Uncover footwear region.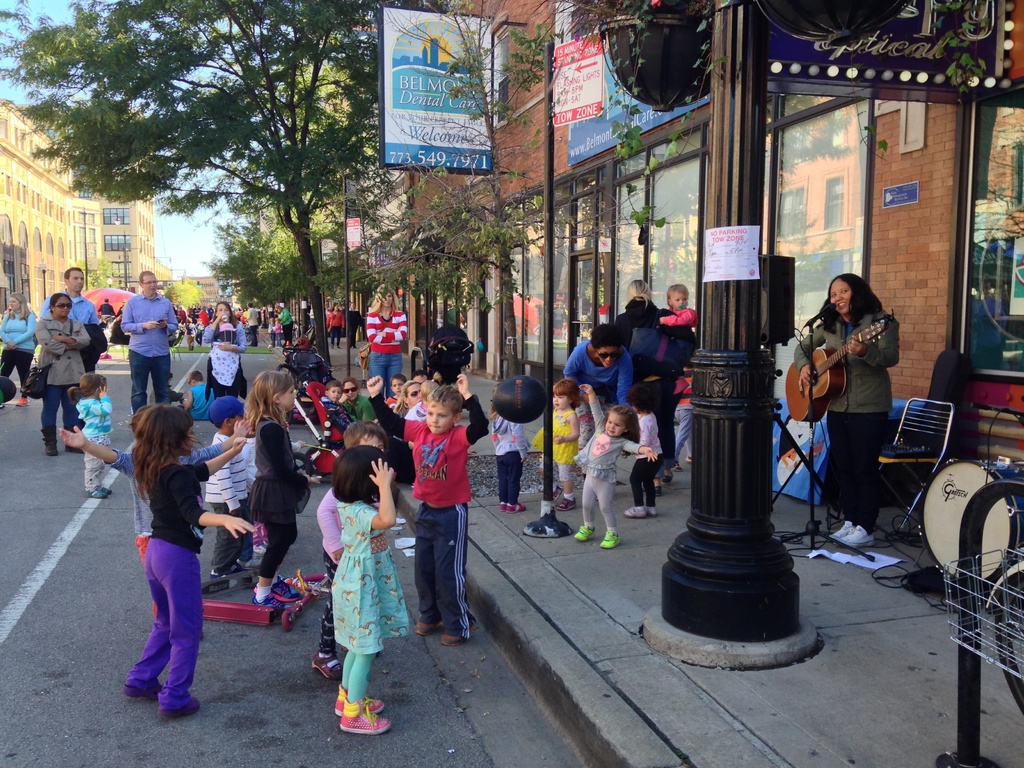
Uncovered: <box>499,501,506,512</box>.
